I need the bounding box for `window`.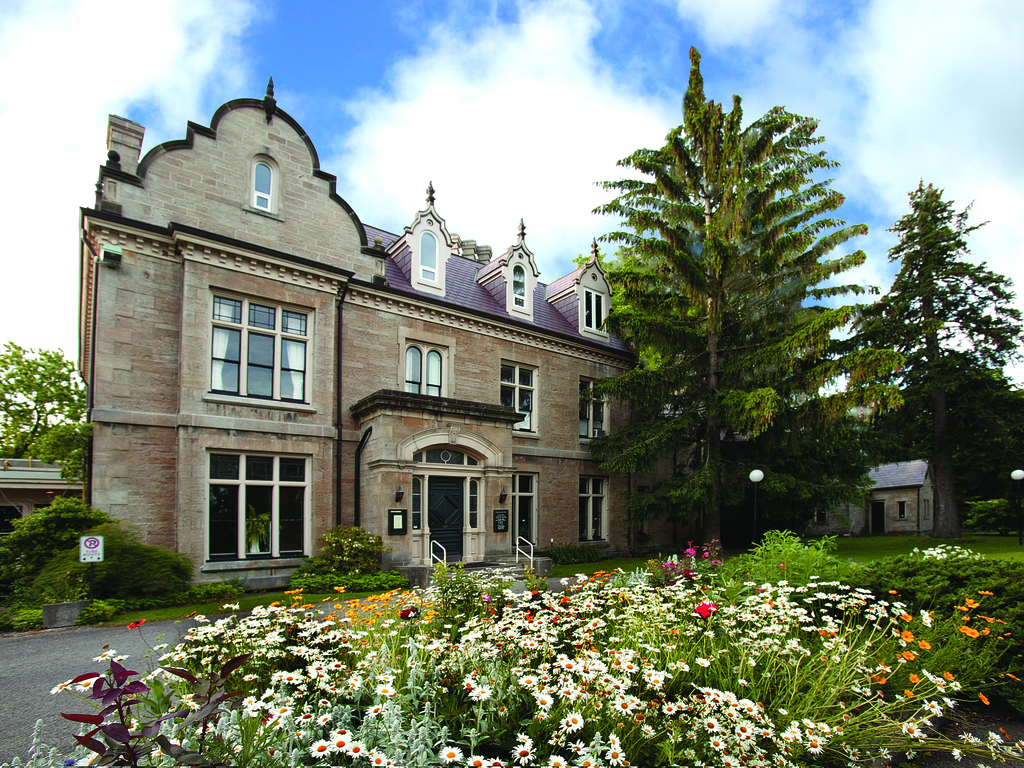
Here it is: x1=512 y1=264 x2=528 y2=310.
